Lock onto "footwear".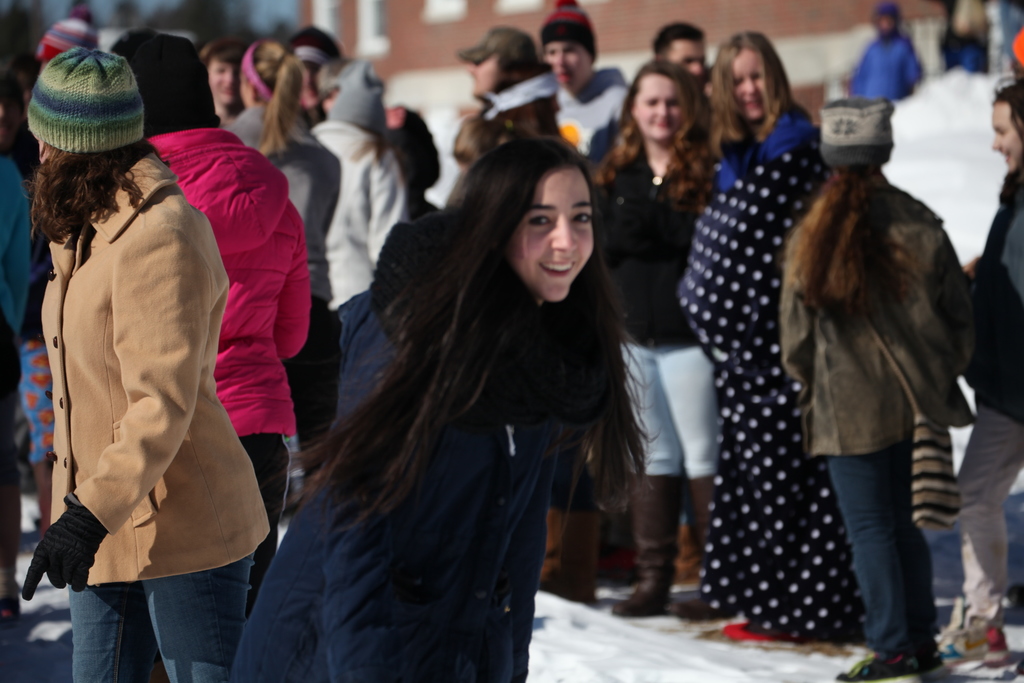
Locked: left=611, top=584, right=671, bottom=618.
